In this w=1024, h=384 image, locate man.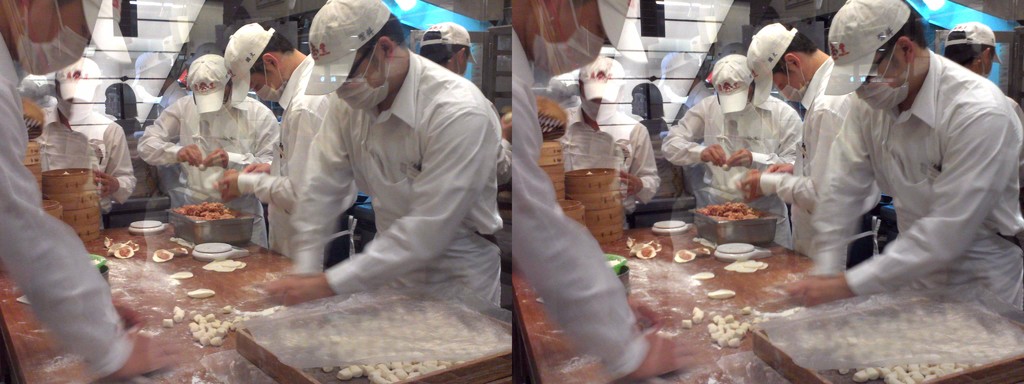
Bounding box: <region>564, 57, 662, 232</region>.
